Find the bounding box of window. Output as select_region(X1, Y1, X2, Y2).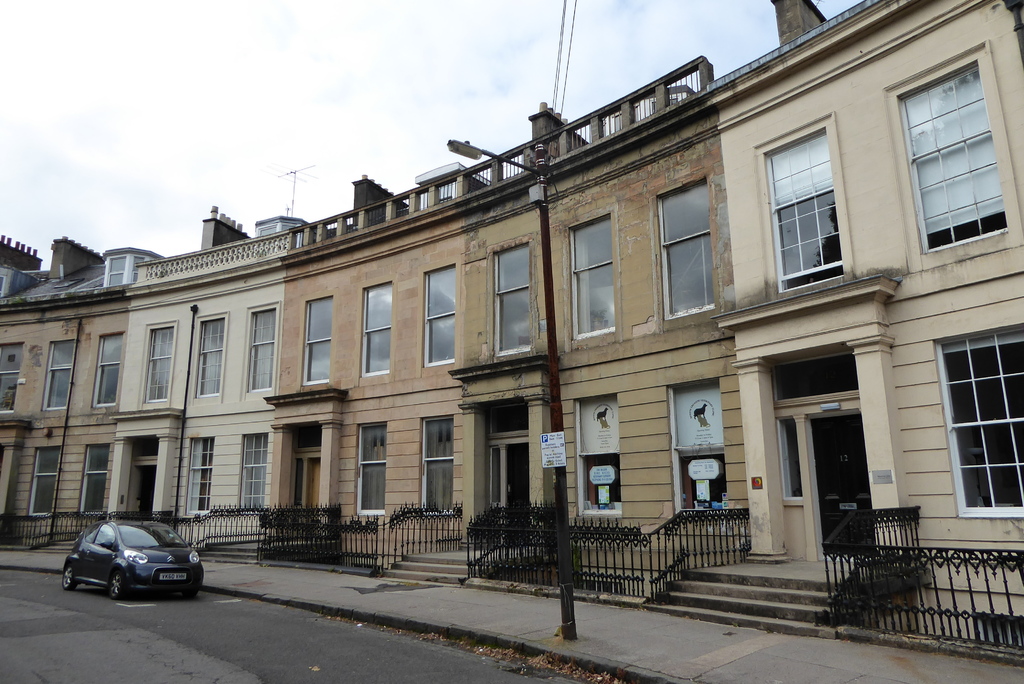
select_region(297, 298, 337, 382).
